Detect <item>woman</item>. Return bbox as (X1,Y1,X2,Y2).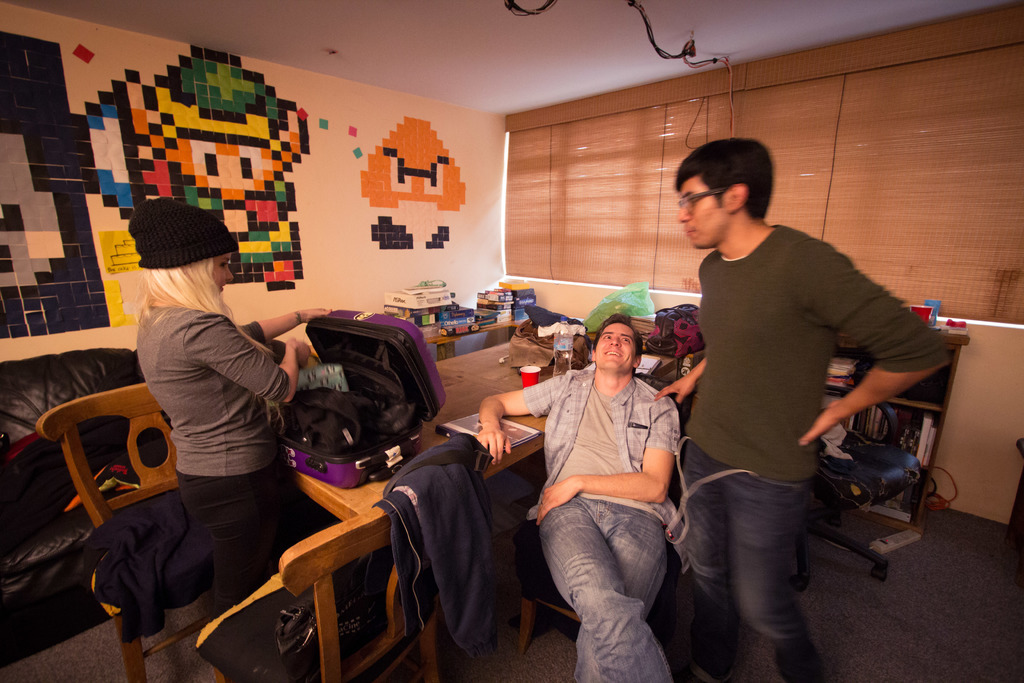
(121,193,304,671).
